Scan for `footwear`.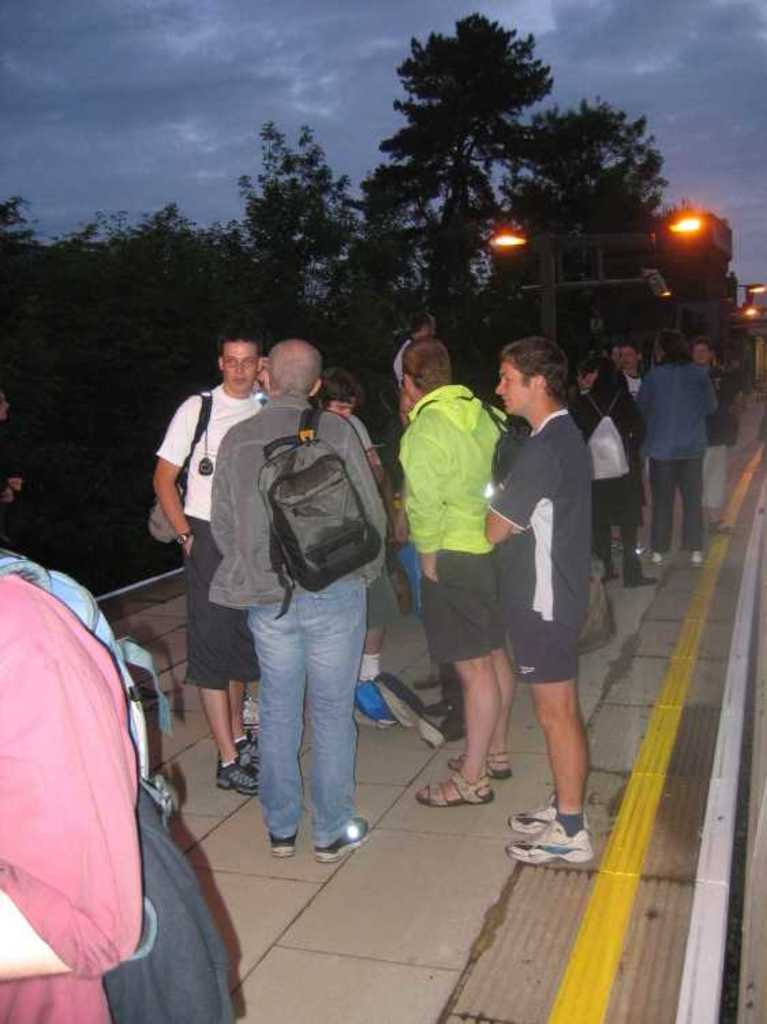
Scan result: bbox=[216, 748, 266, 785].
